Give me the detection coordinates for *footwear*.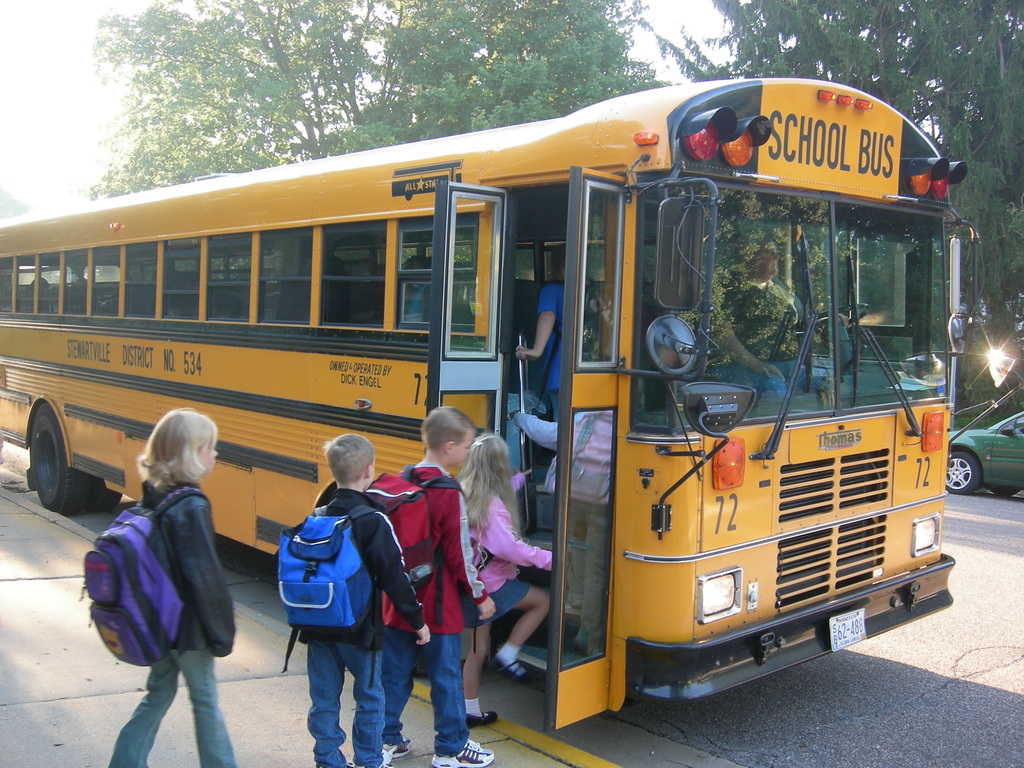
429:735:497:767.
